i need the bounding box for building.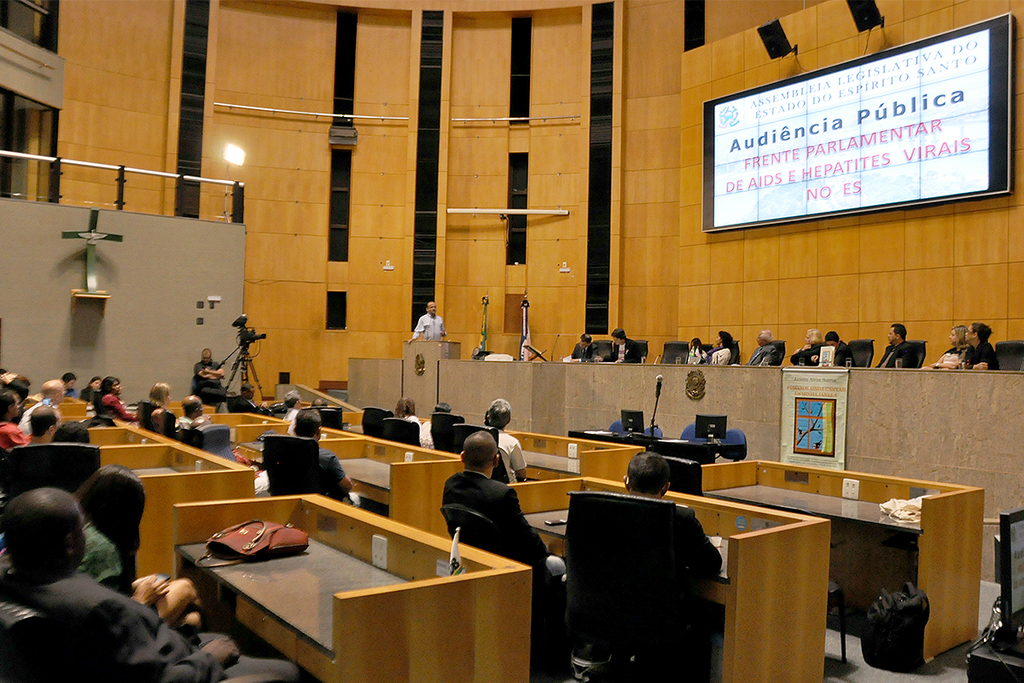
Here it is: (left=0, top=0, right=1023, bottom=681).
